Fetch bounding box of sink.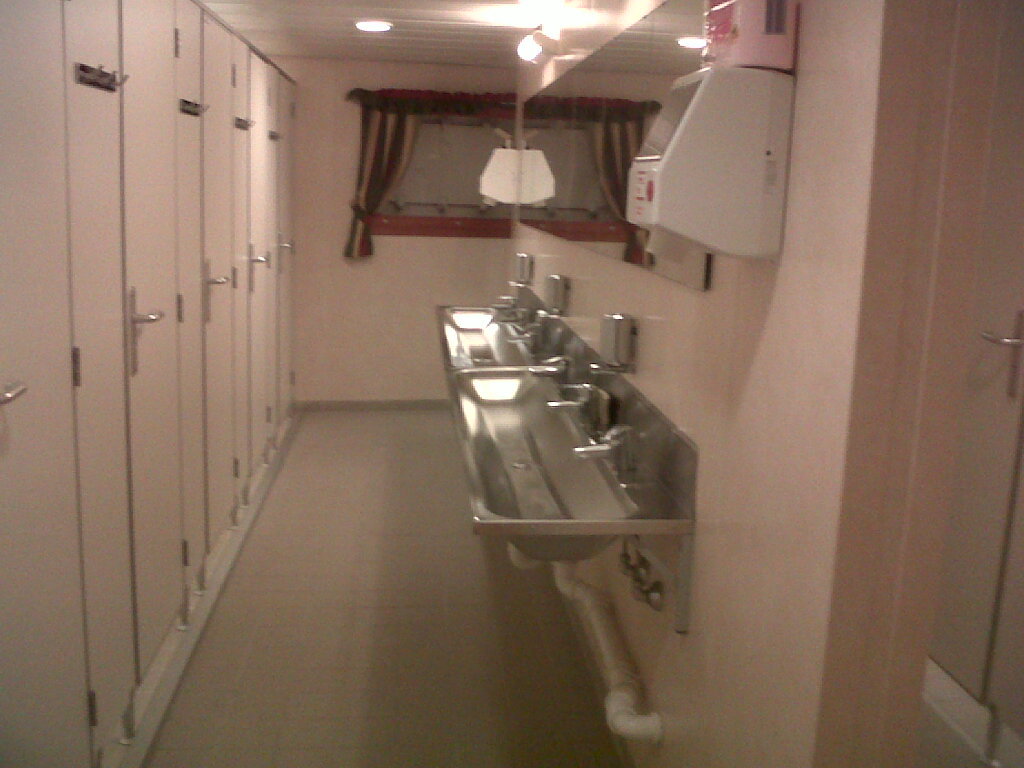
Bbox: (413,265,724,673).
